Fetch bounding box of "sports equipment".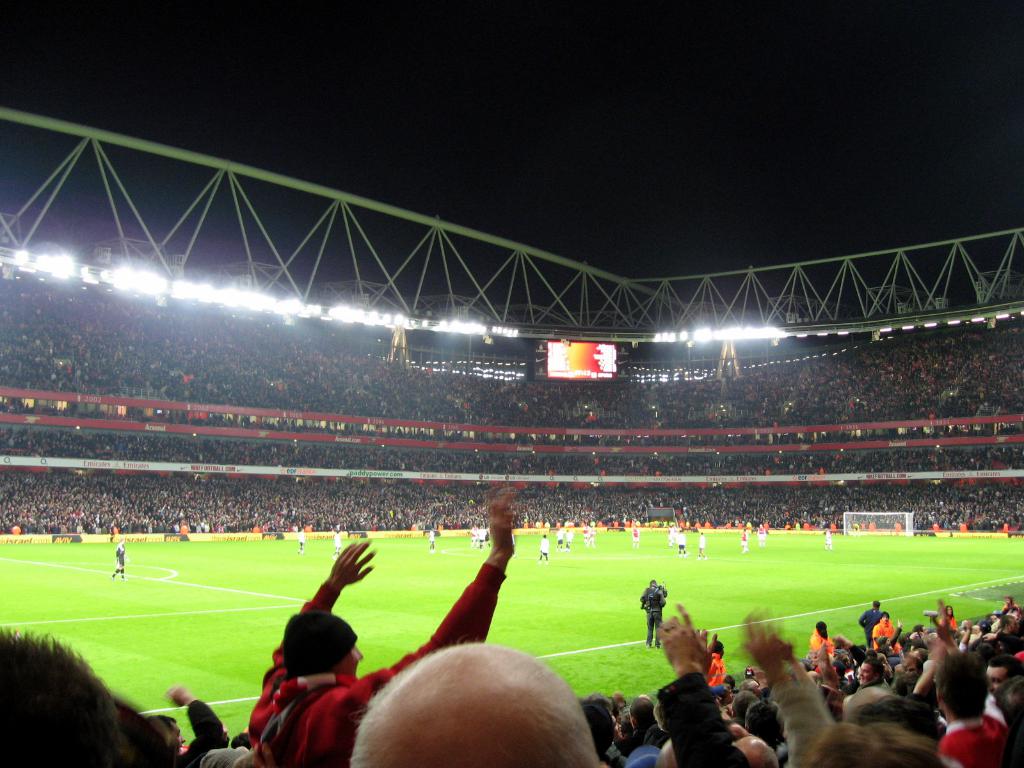
Bbox: <bbox>842, 509, 916, 538</bbox>.
